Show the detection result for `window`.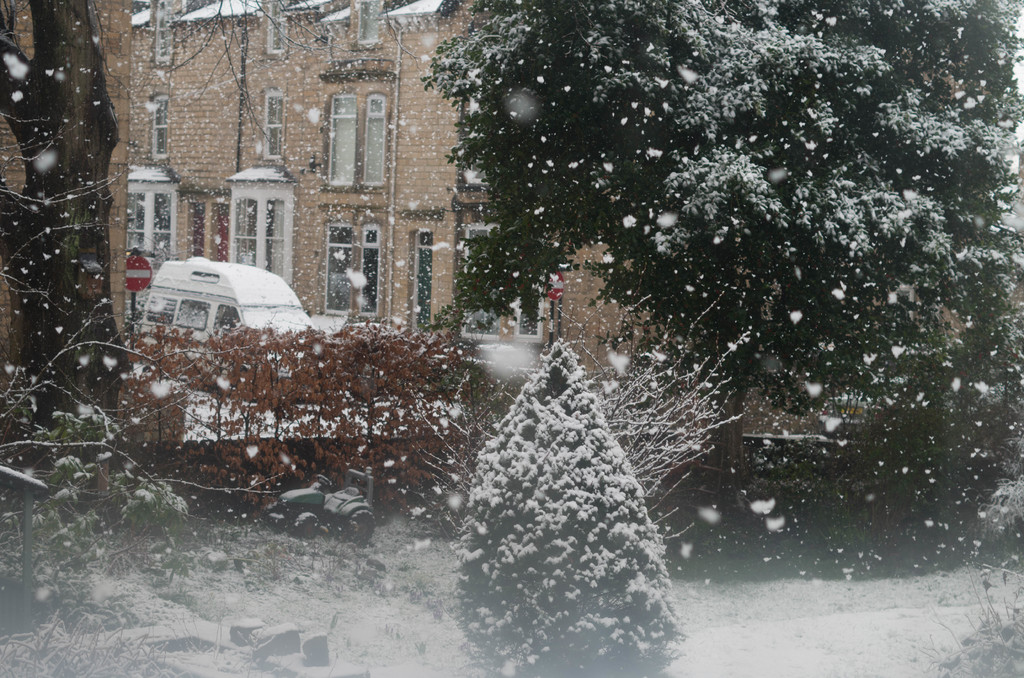
locate(228, 168, 289, 275).
